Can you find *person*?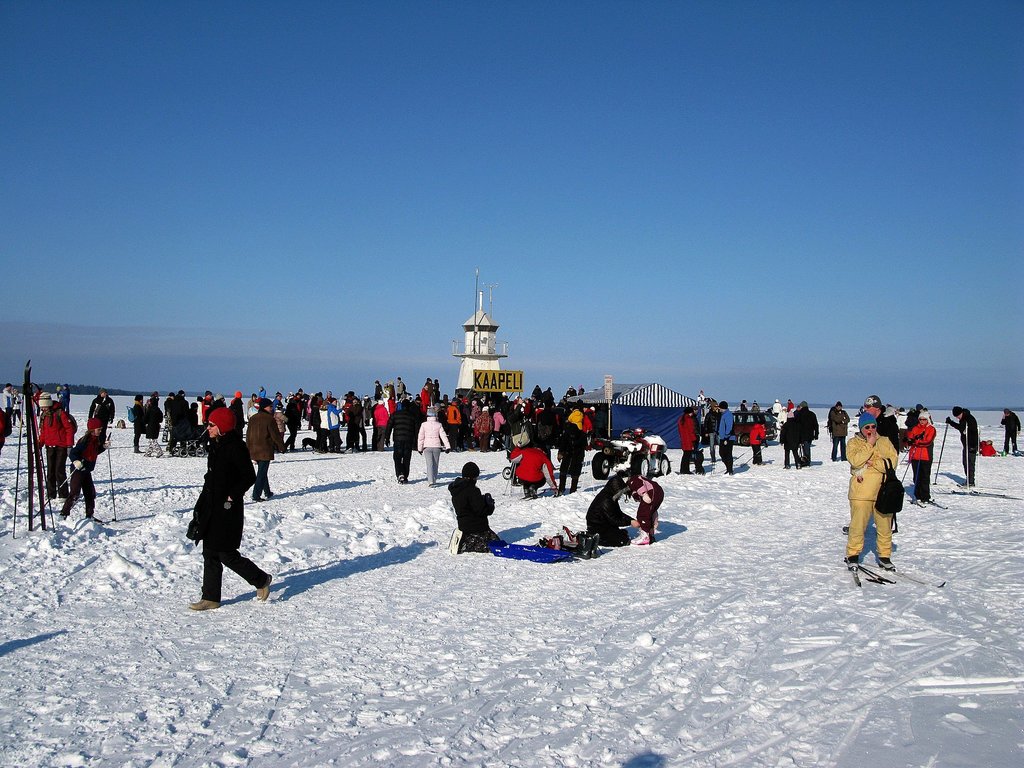
Yes, bounding box: rect(3, 384, 13, 429).
